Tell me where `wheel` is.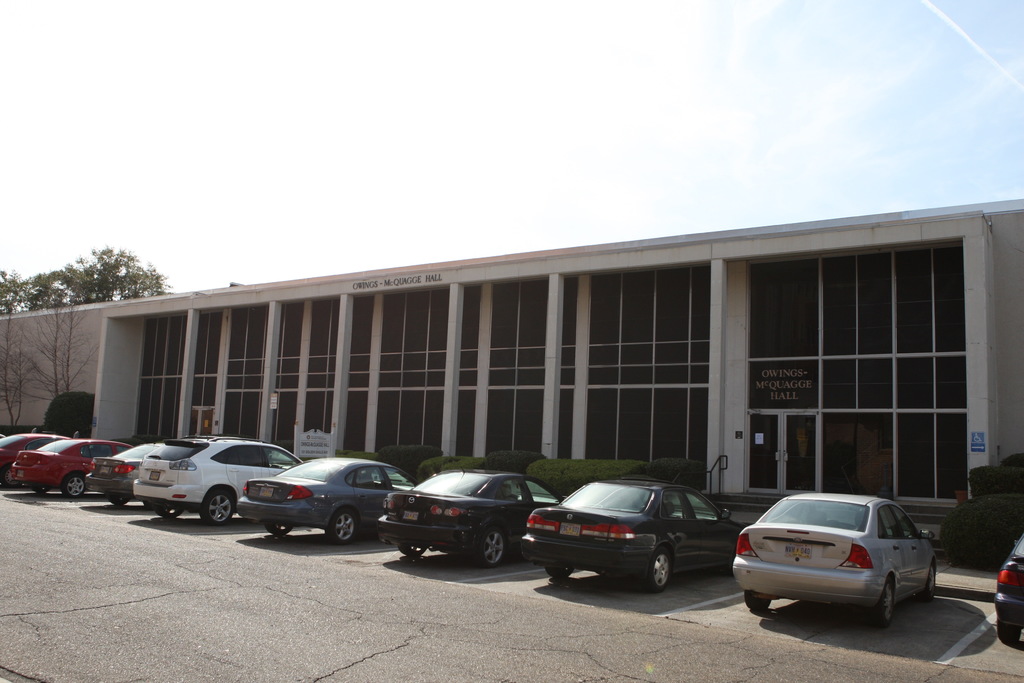
`wheel` is at (264, 519, 291, 538).
